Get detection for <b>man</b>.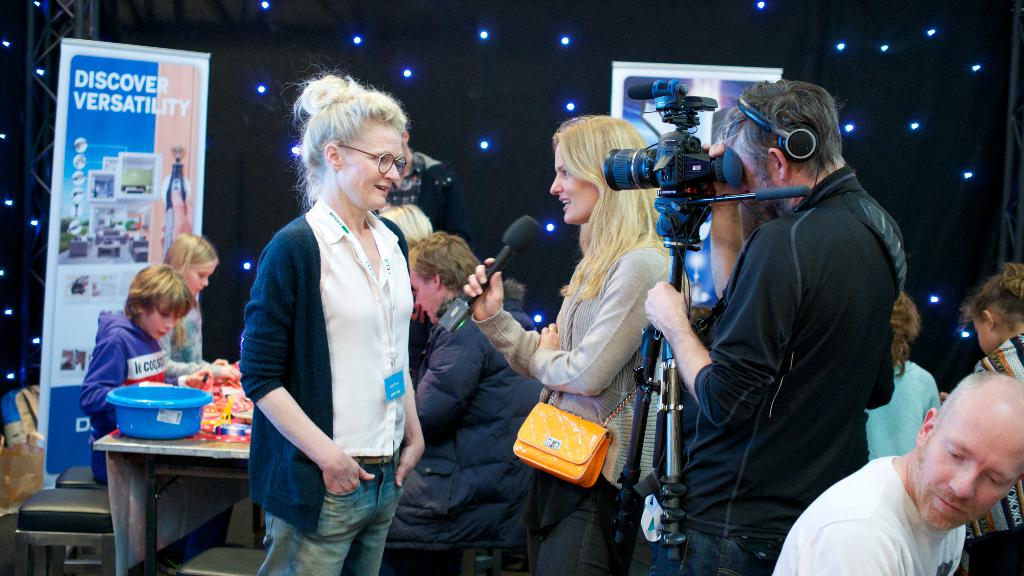
Detection: 643/84/908/575.
